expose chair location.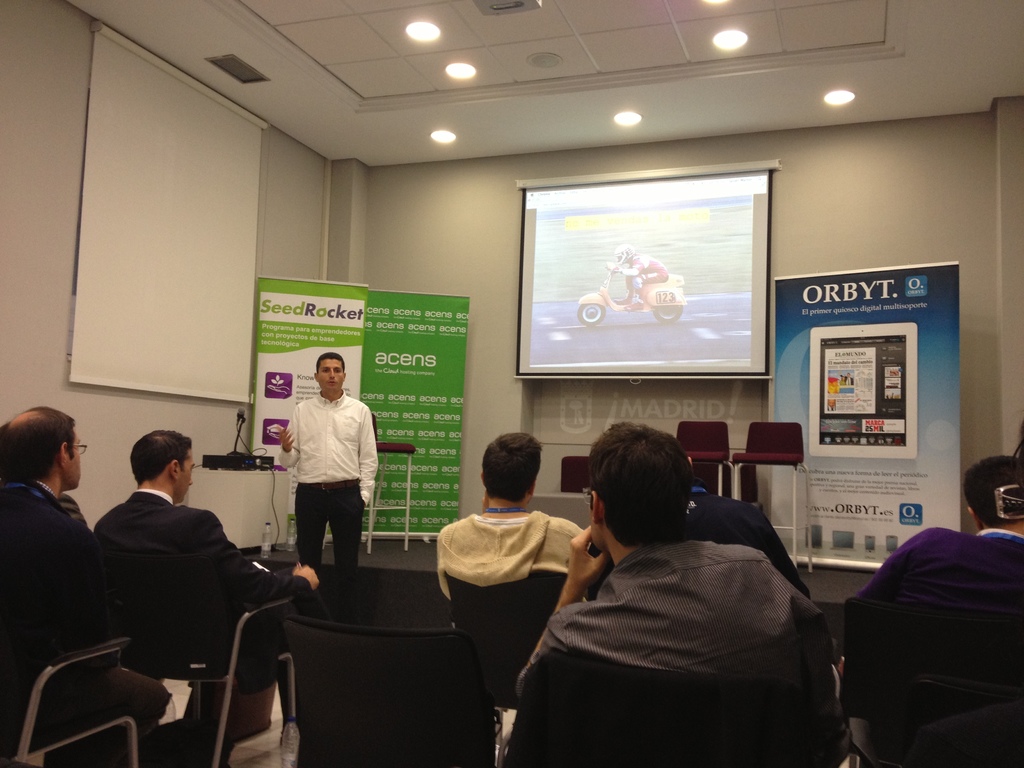
Exposed at 321/410/419/552.
